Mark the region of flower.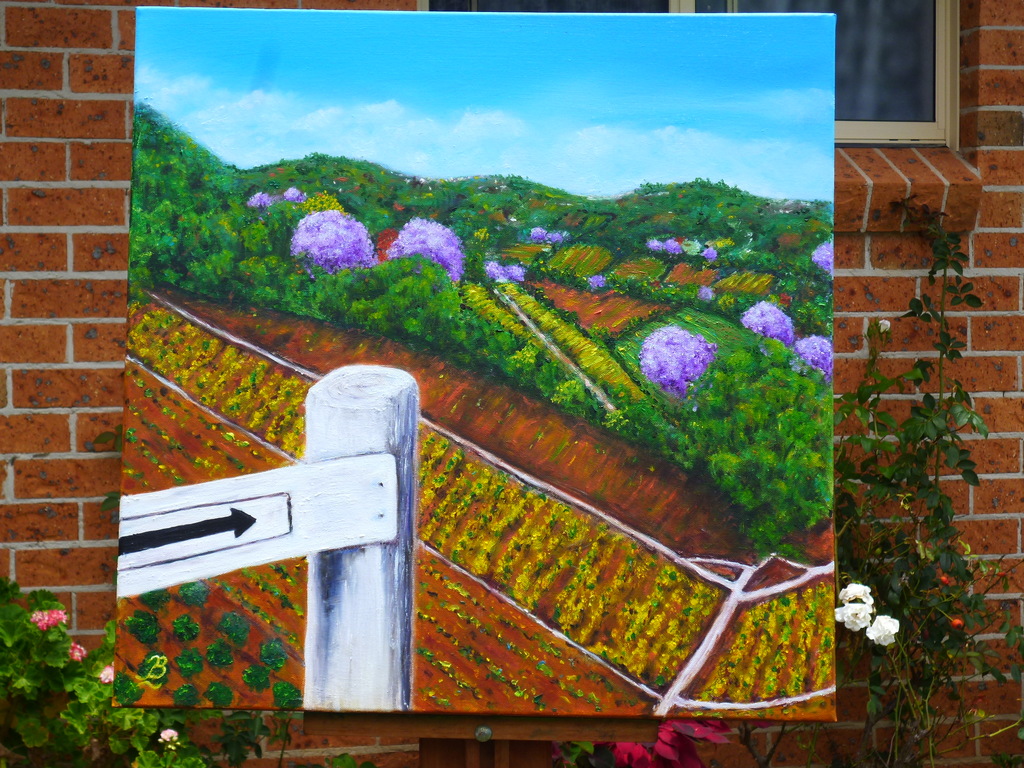
Region: 641 325 726 402.
